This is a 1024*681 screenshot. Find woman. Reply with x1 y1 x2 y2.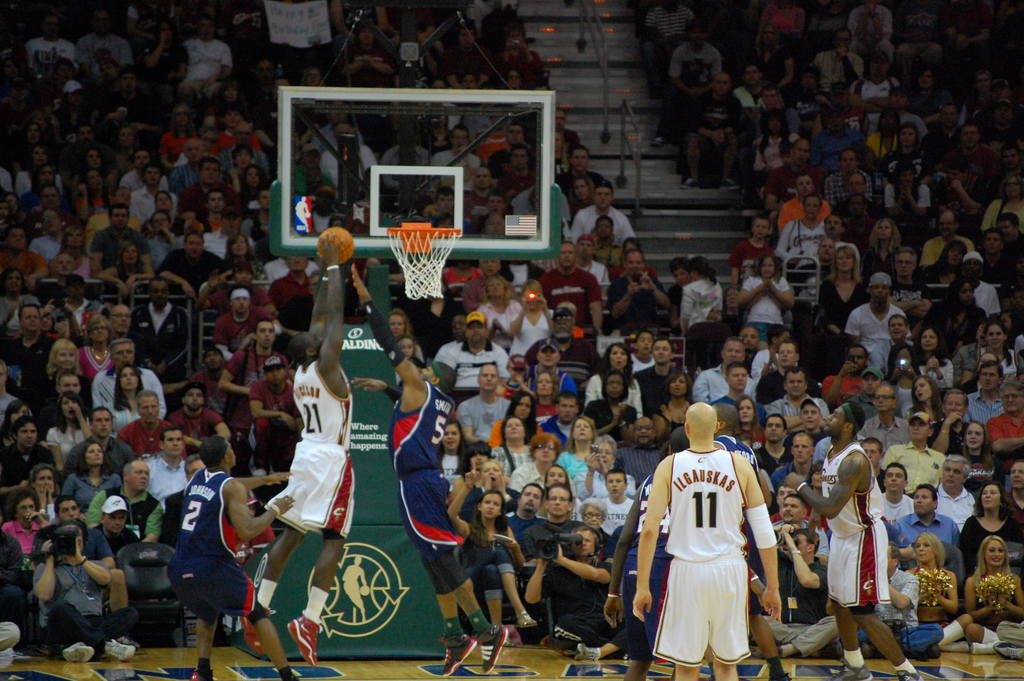
58 438 126 511.
